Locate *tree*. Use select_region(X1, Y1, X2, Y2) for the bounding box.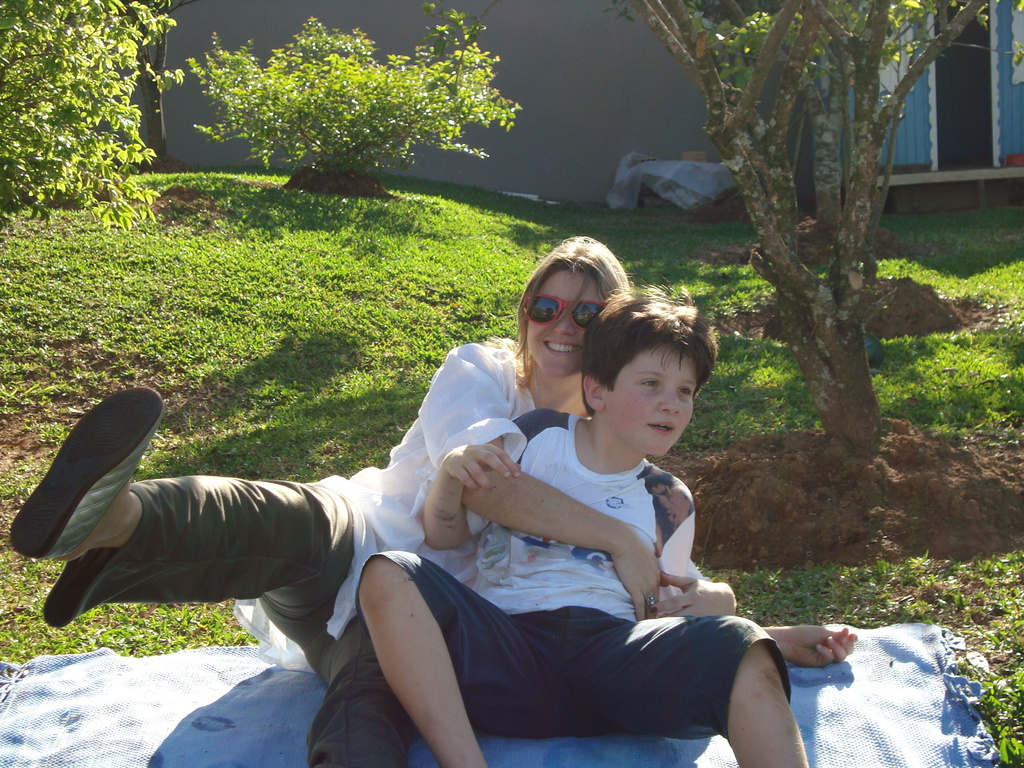
select_region(668, 8, 965, 494).
